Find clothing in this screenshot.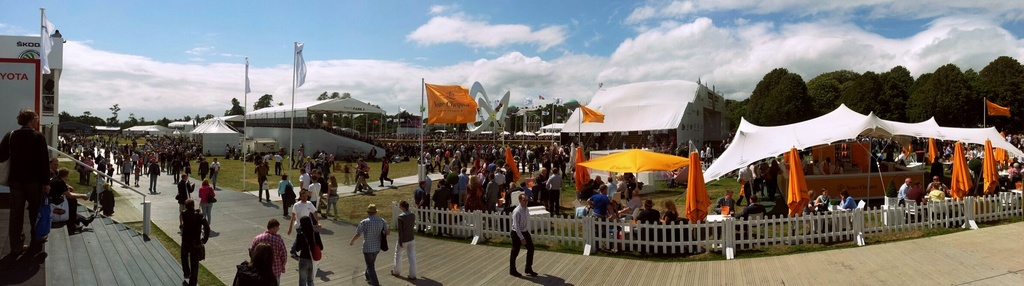
The bounding box for clothing is 210/163/221/186.
